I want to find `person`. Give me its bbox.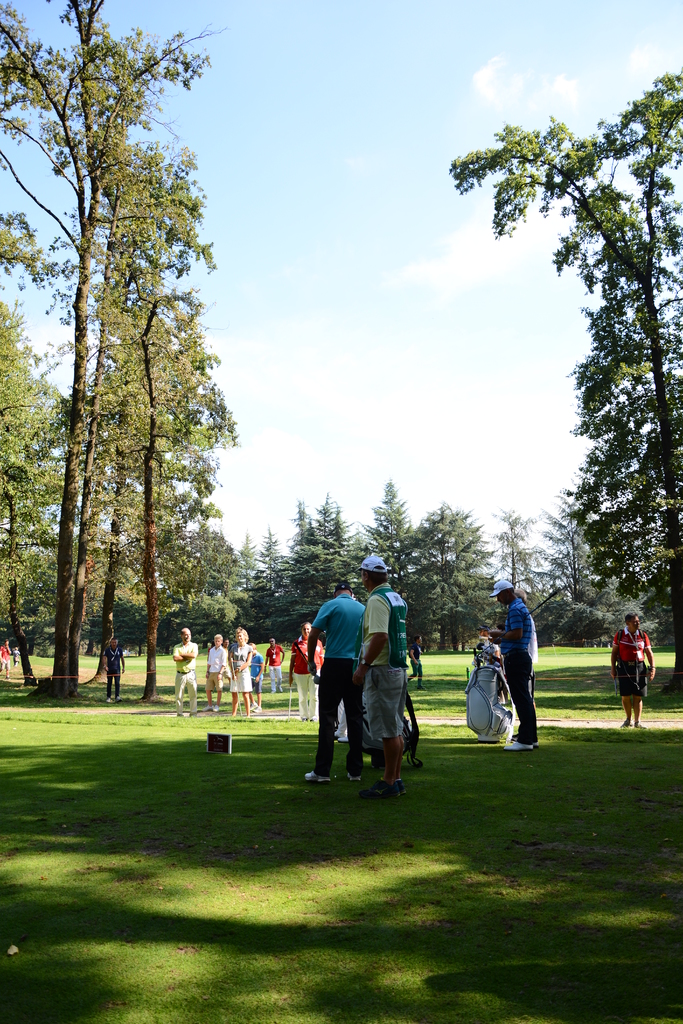
rect(406, 631, 425, 691).
